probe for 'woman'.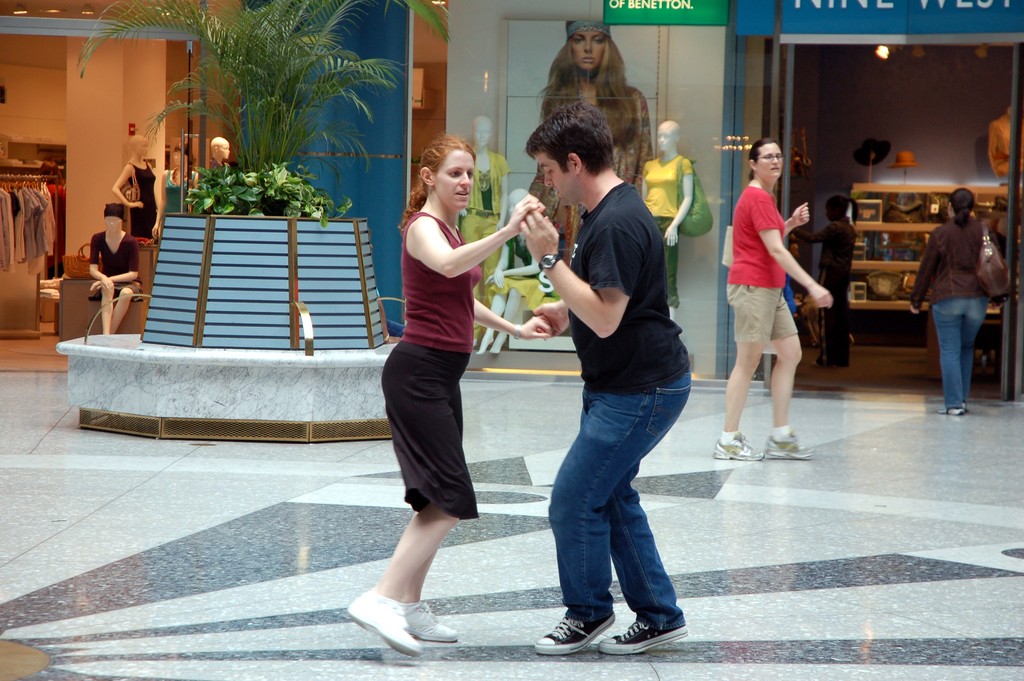
Probe result: 364,106,513,638.
